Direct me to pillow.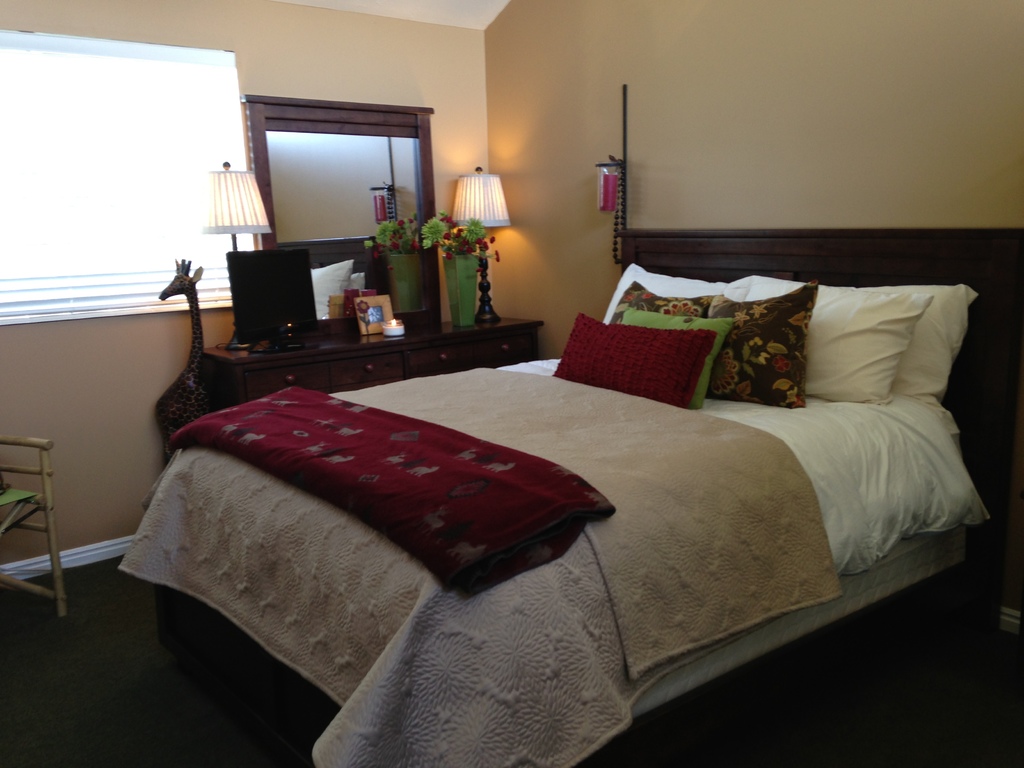
Direction: locate(625, 304, 735, 414).
